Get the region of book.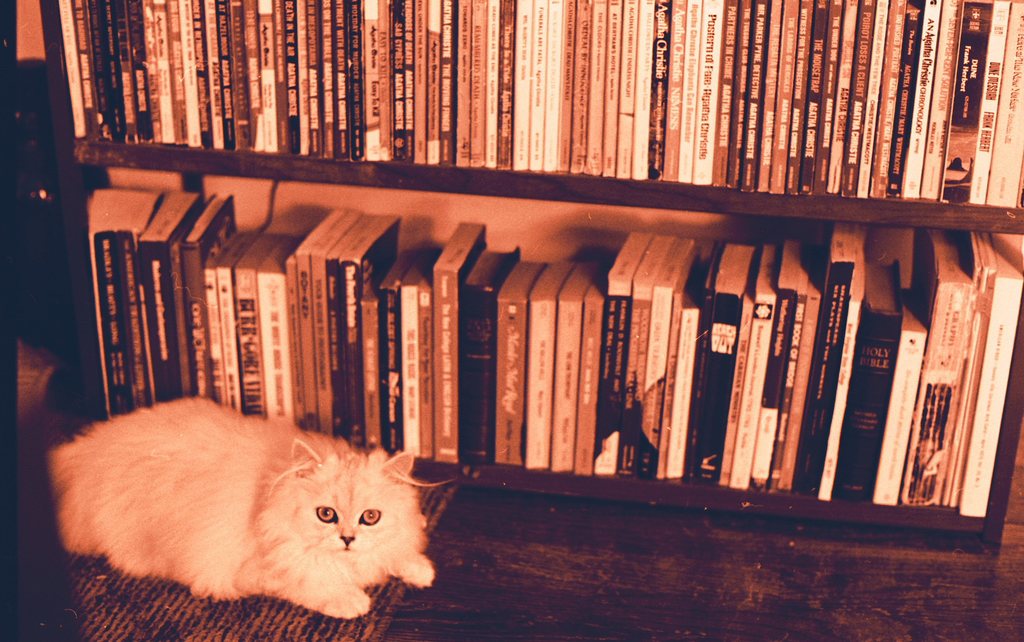
(x1=163, y1=0, x2=186, y2=142).
